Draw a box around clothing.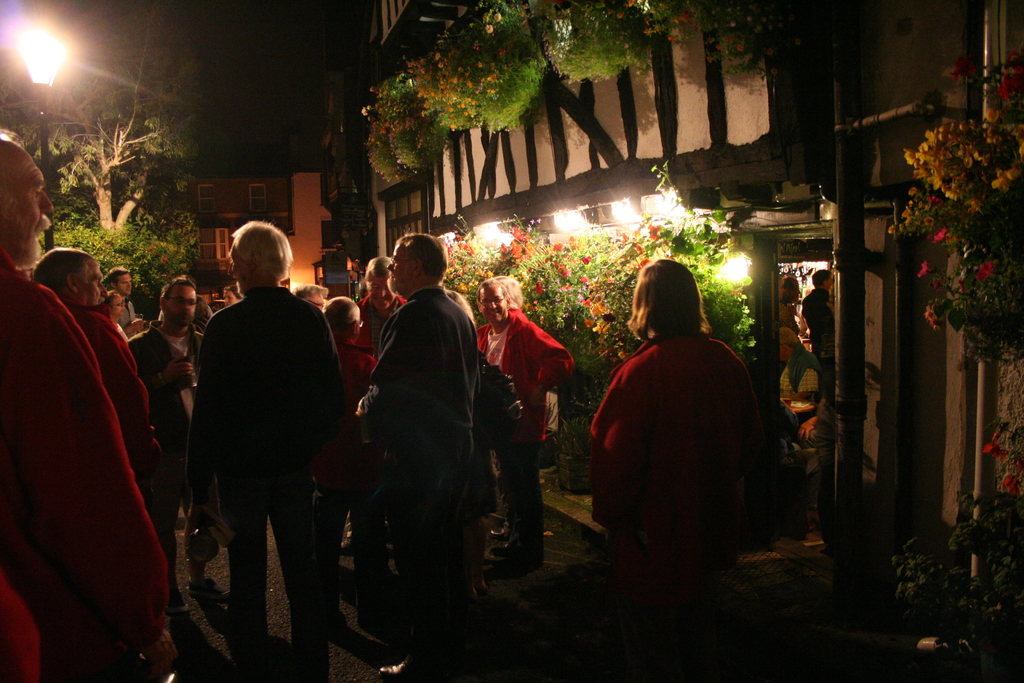
<bbox>591, 332, 767, 600</bbox>.
